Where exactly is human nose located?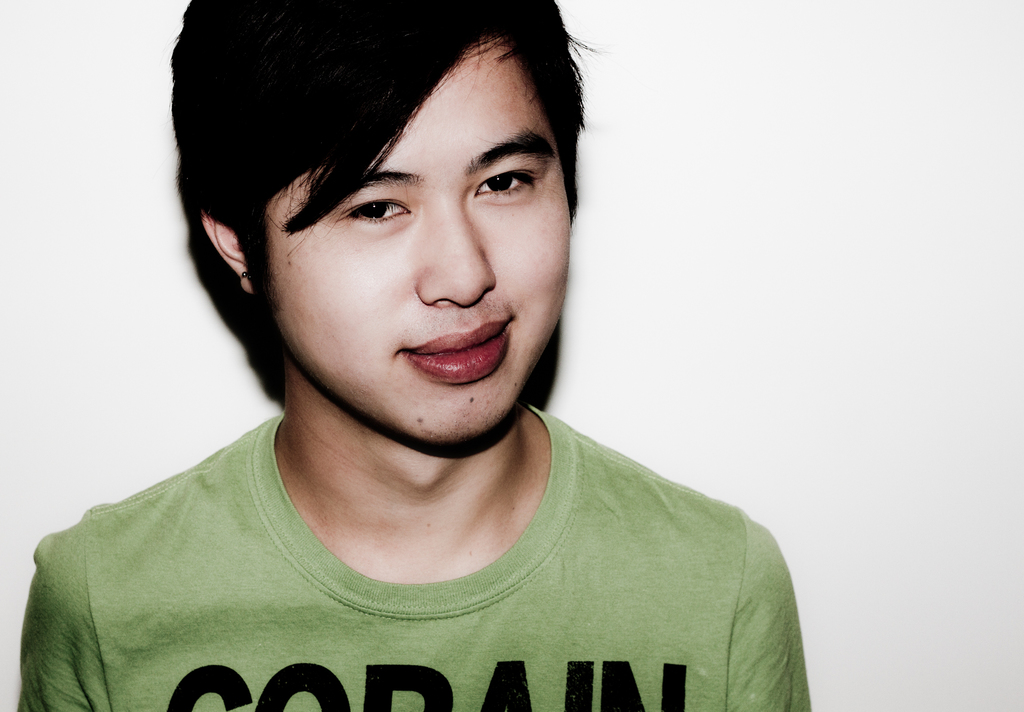
Its bounding box is [416, 185, 499, 311].
